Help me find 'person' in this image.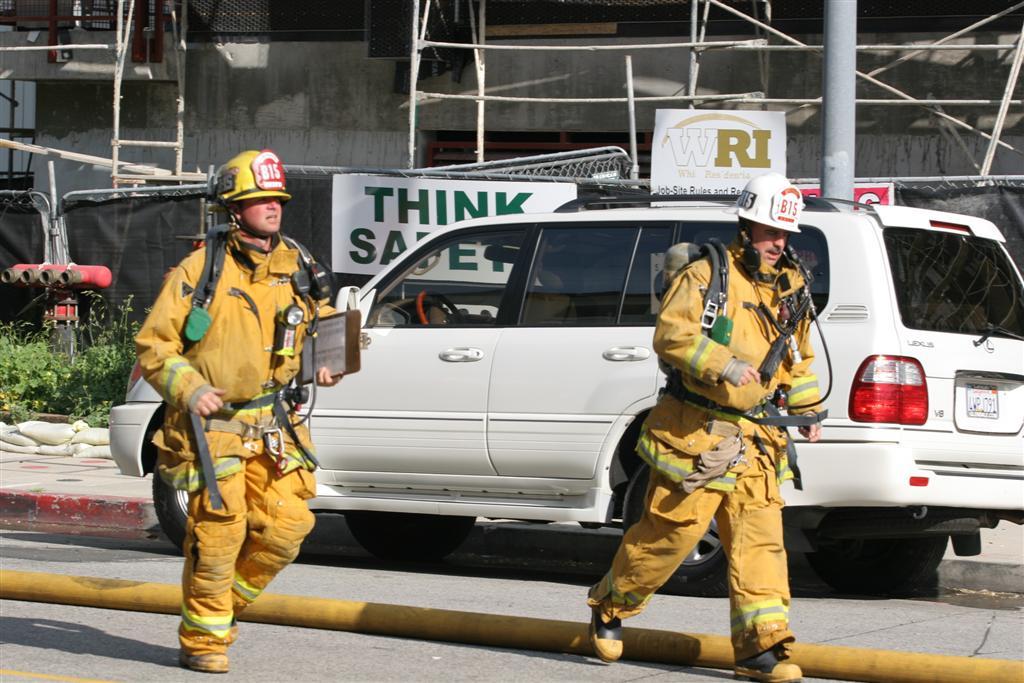
Found it: select_region(134, 147, 342, 675).
